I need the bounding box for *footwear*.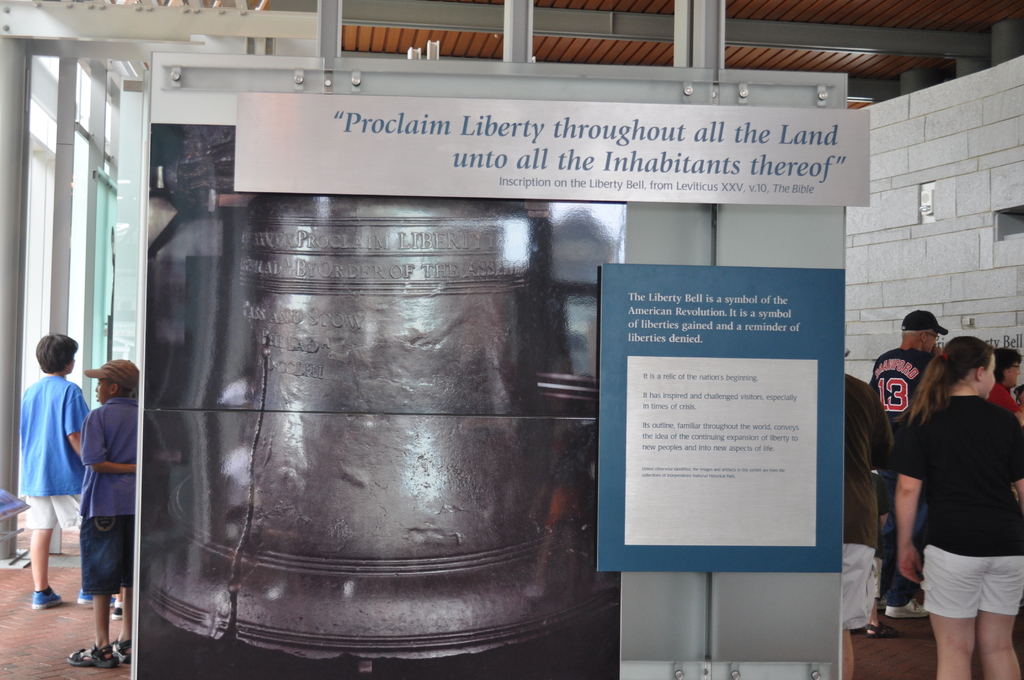
Here it is: x1=33 y1=588 x2=63 y2=610.
